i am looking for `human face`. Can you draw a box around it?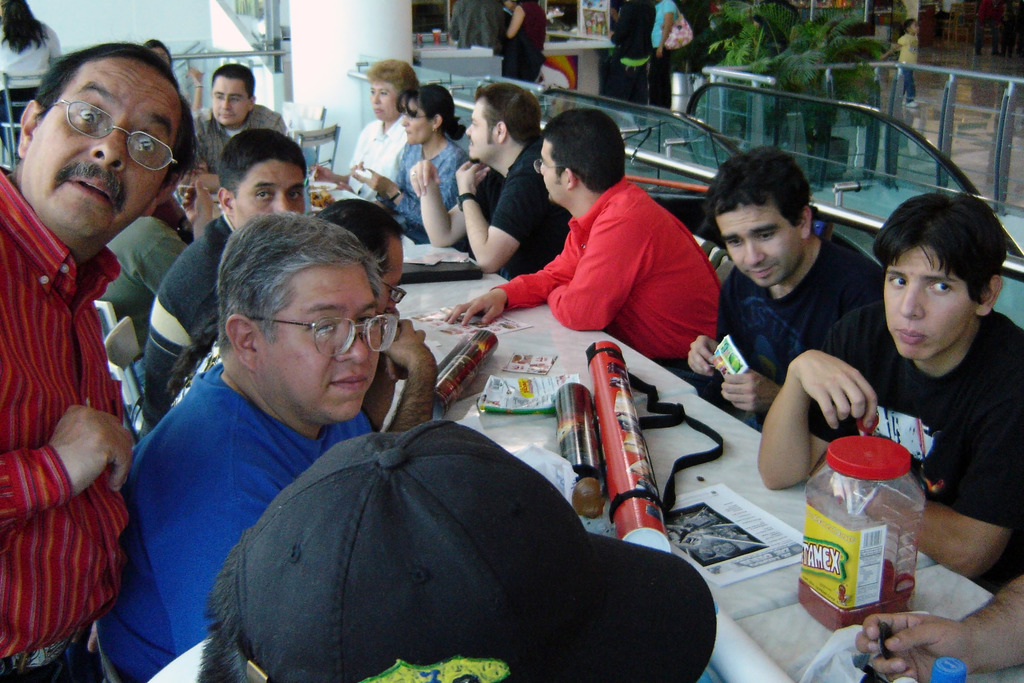
Sure, the bounding box is pyautogui.locateOnScreen(210, 74, 245, 124).
